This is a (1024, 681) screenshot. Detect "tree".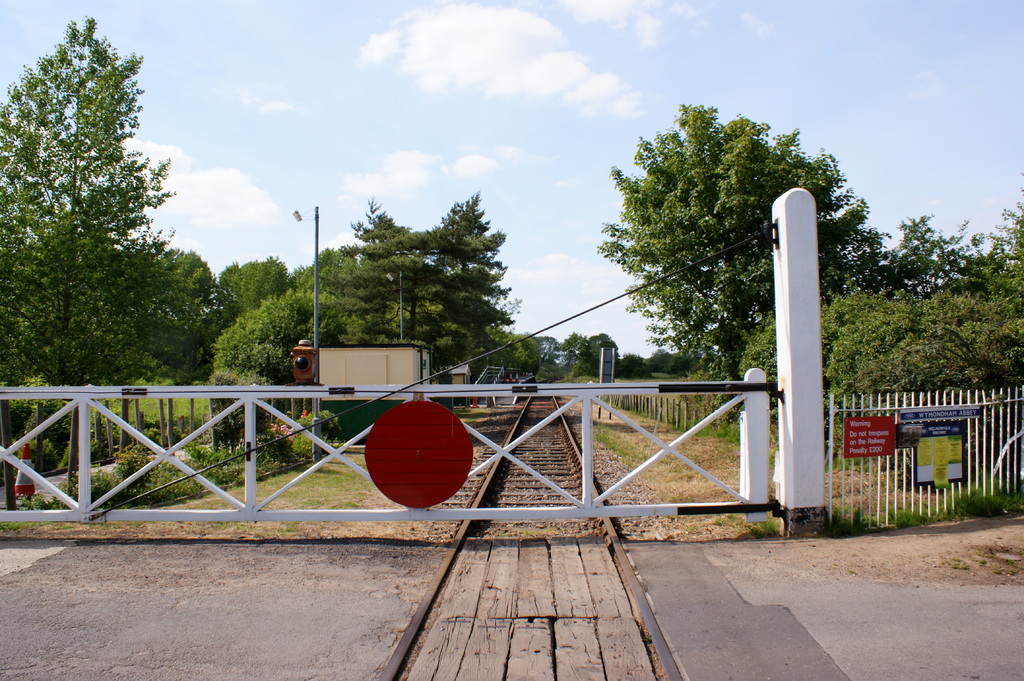
left=0, top=14, right=181, bottom=463.
